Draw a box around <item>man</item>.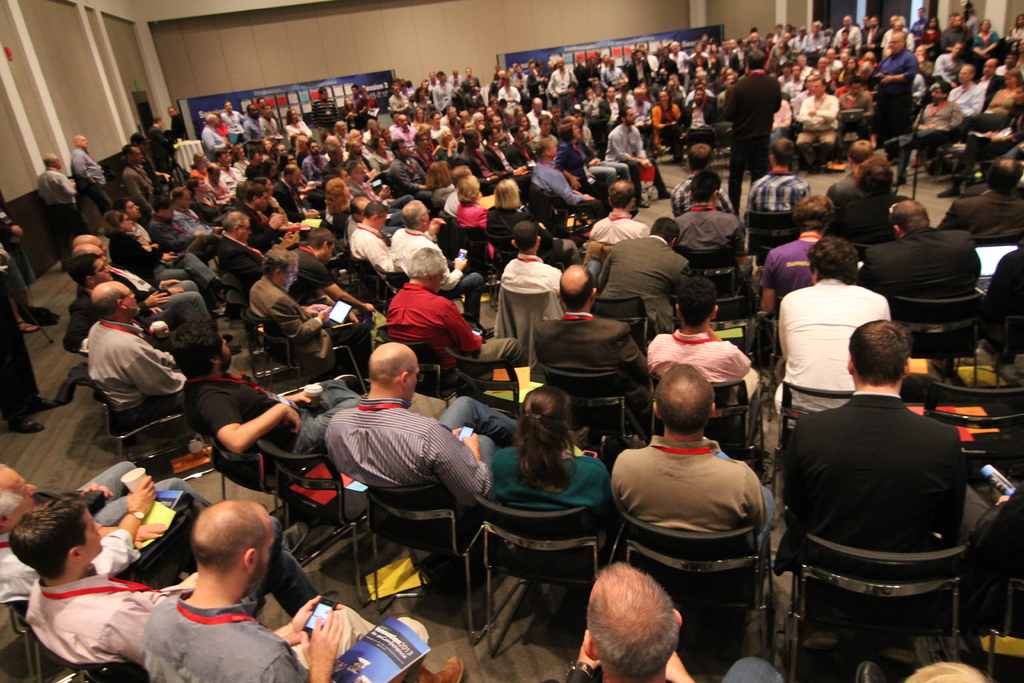
detection(498, 78, 522, 108).
